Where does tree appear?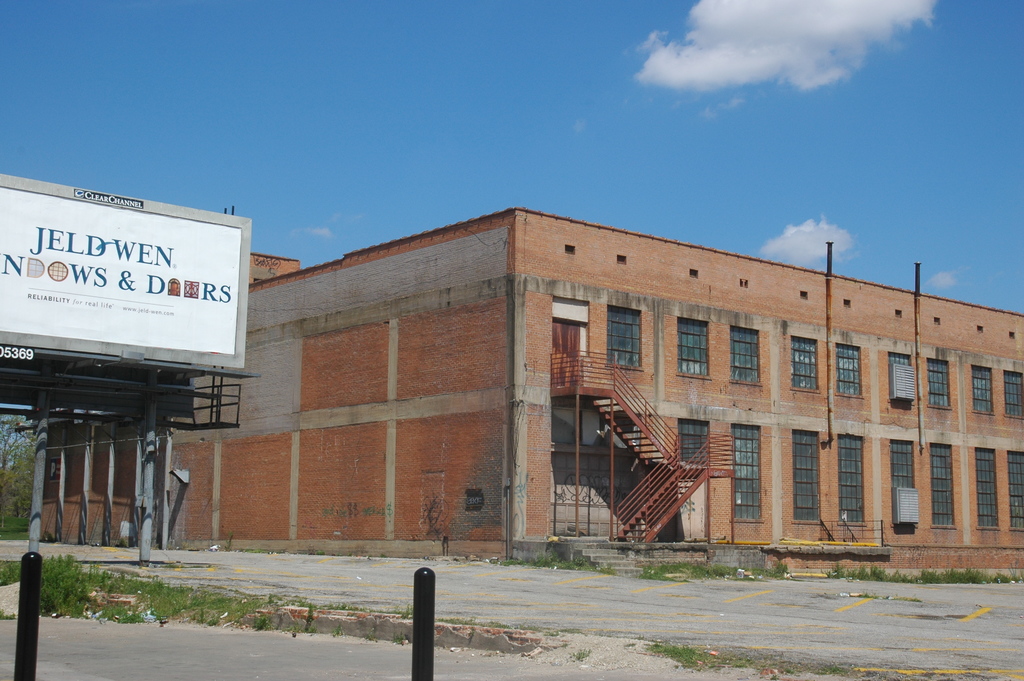
Appears at (0, 418, 33, 530).
